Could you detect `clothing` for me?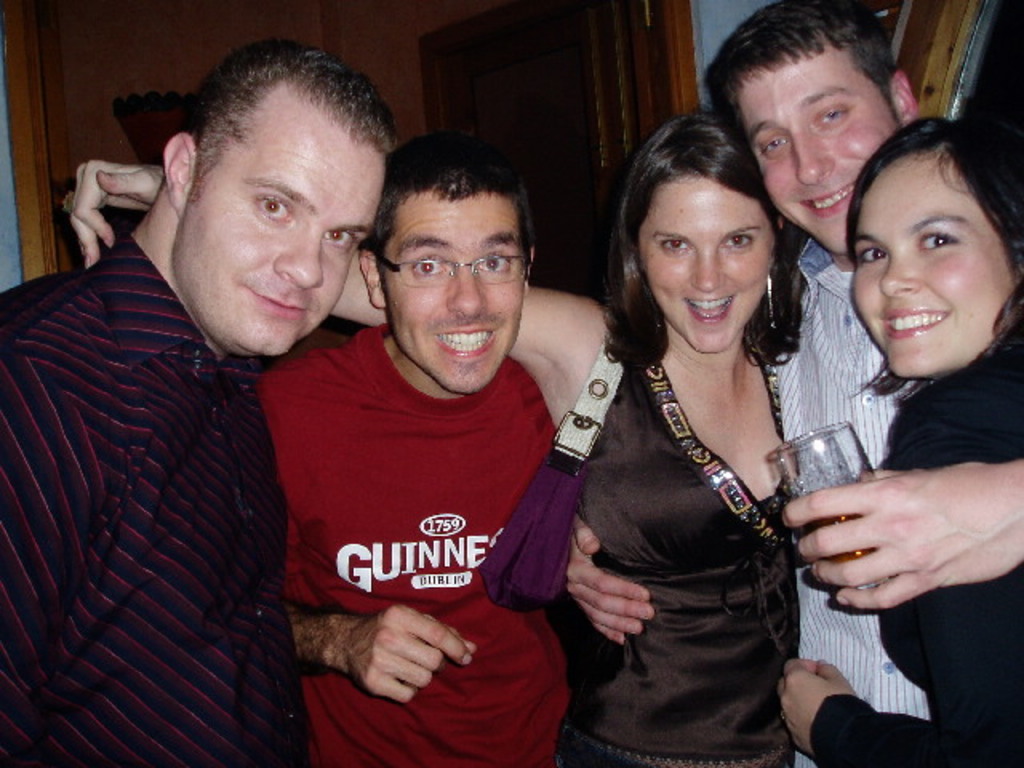
Detection result: 256 323 573 766.
